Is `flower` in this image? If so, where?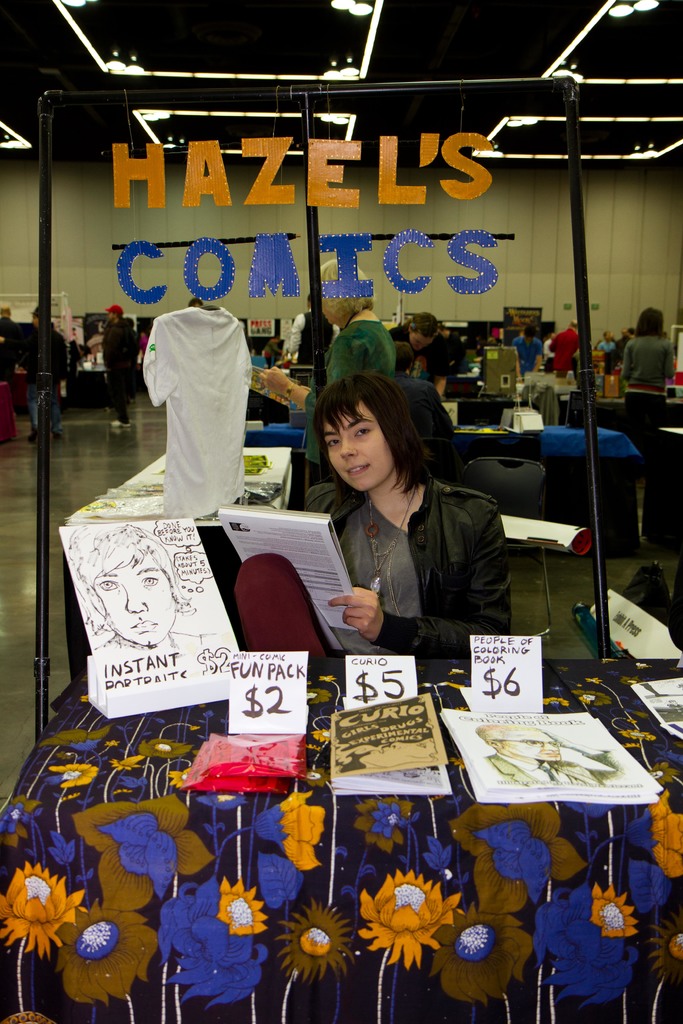
Yes, at rect(158, 881, 268, 996).
